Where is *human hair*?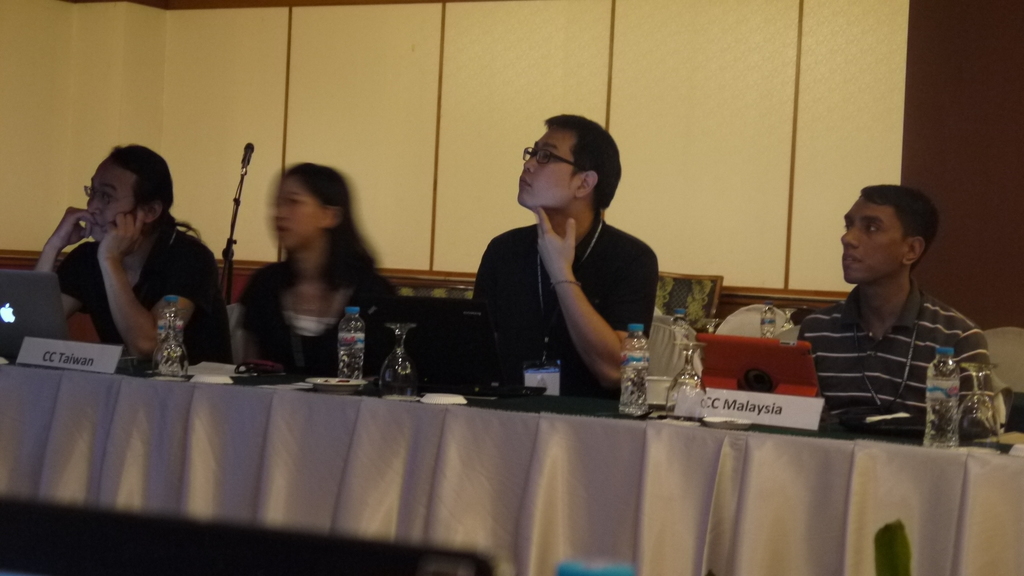
[109, 146, 202, 292].
